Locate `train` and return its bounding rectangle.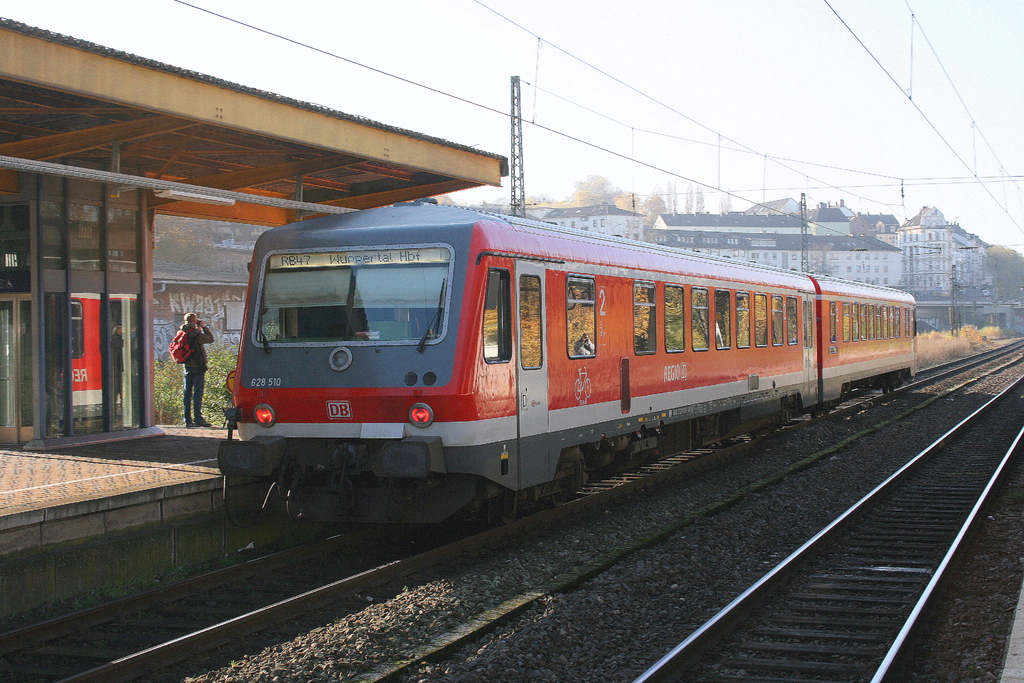
x1=212, y1=206, x2=913, y2=532.
